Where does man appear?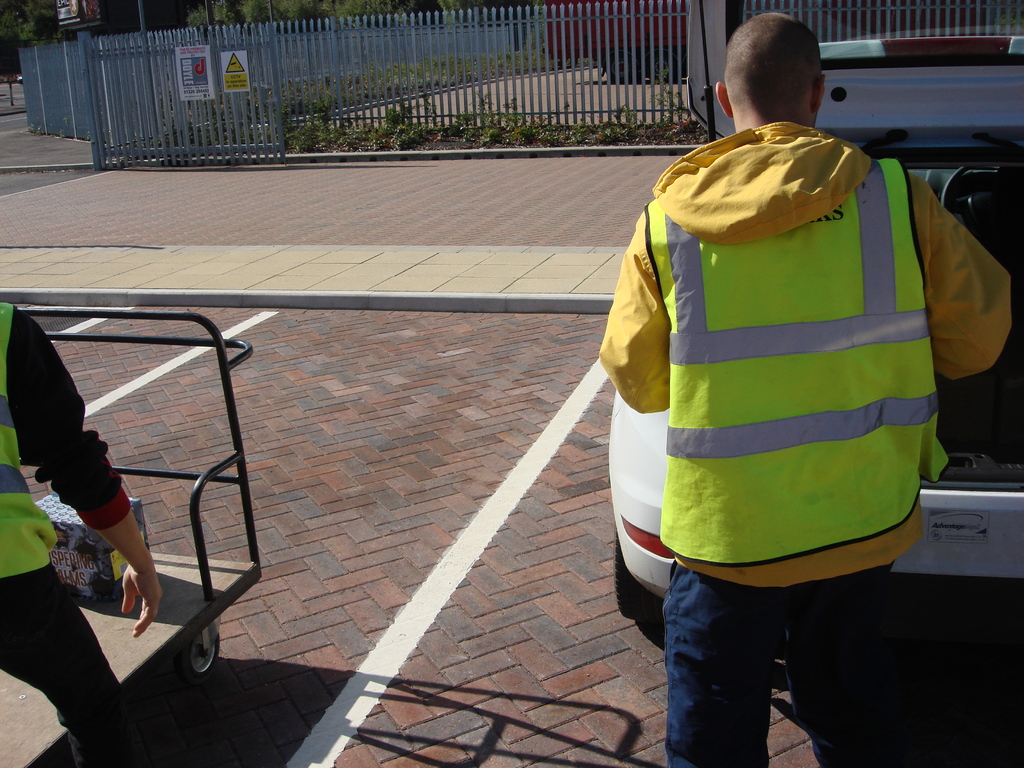
Appears at 598 12 1017 767.
